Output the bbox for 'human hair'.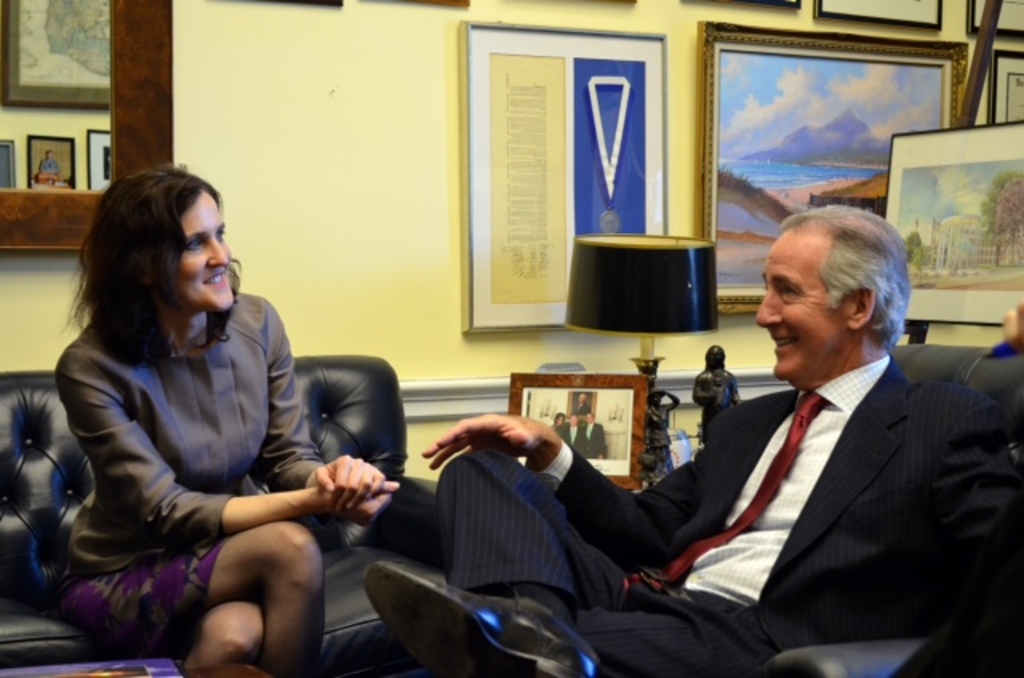
(53, 163, 242, 368).
